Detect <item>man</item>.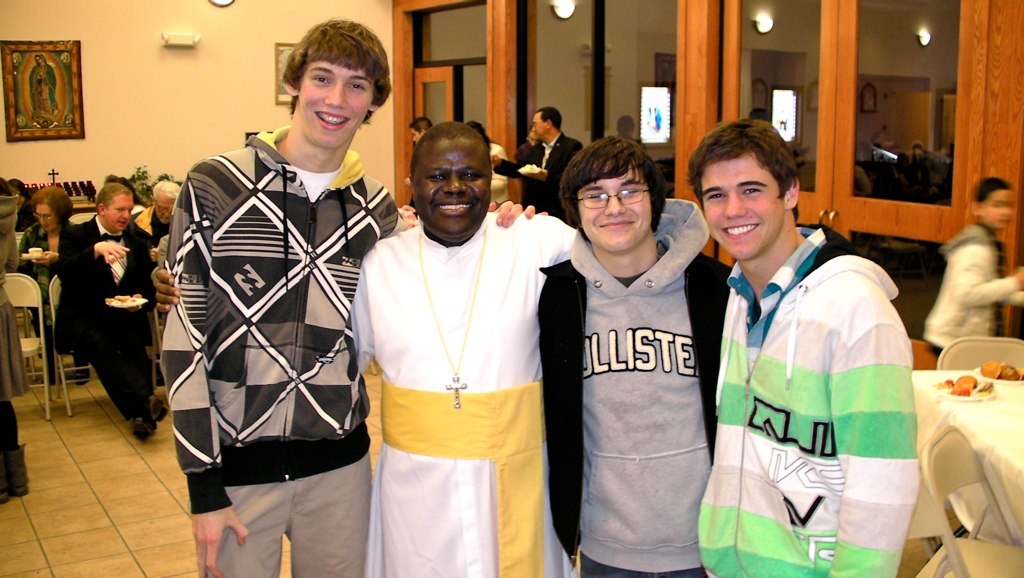
Detected at crop(532, 137, 735, 577).
